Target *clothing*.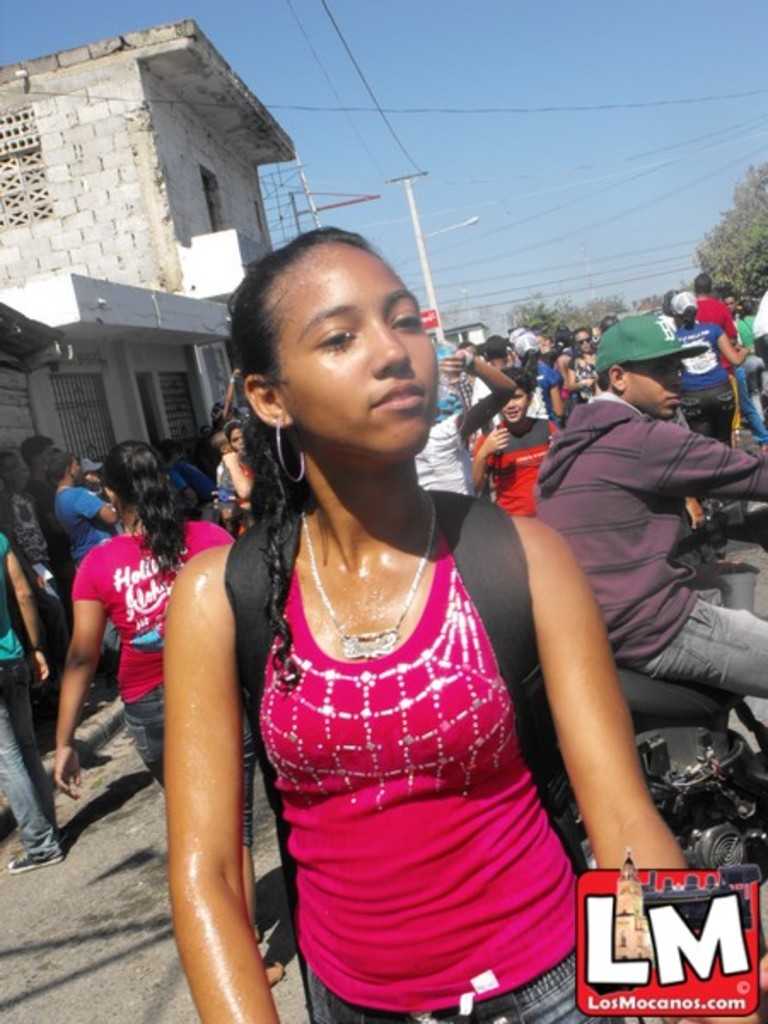
Target region: l=41, t=476, r=118, b=596.
